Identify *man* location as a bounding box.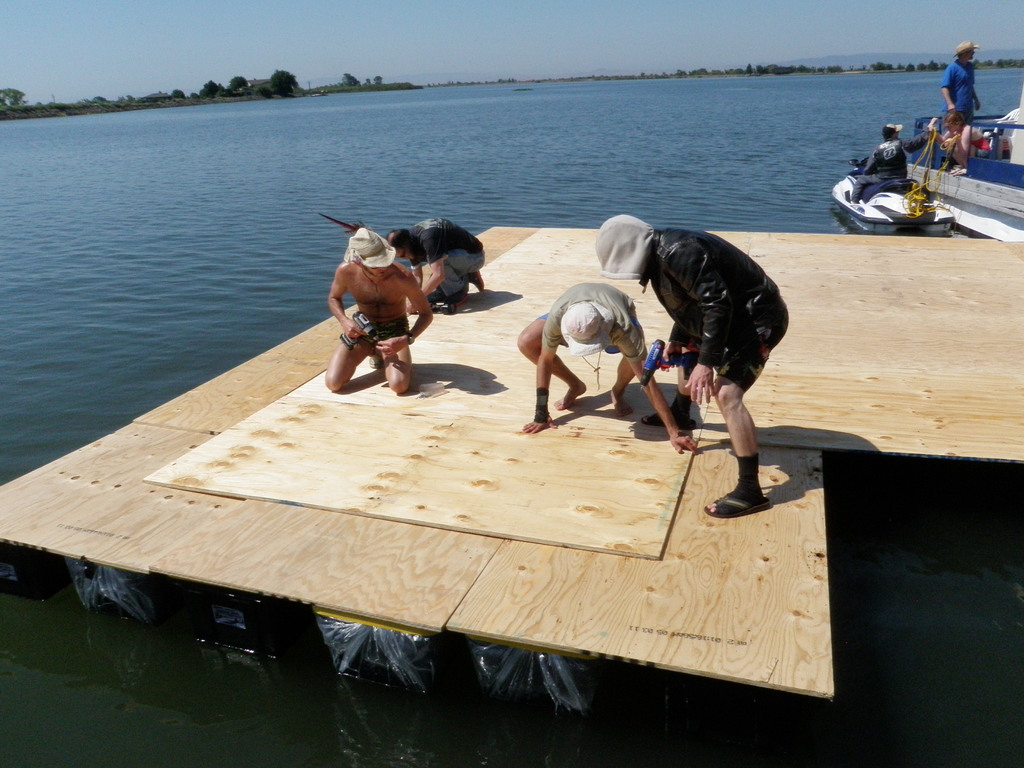
938 35 981 136.
